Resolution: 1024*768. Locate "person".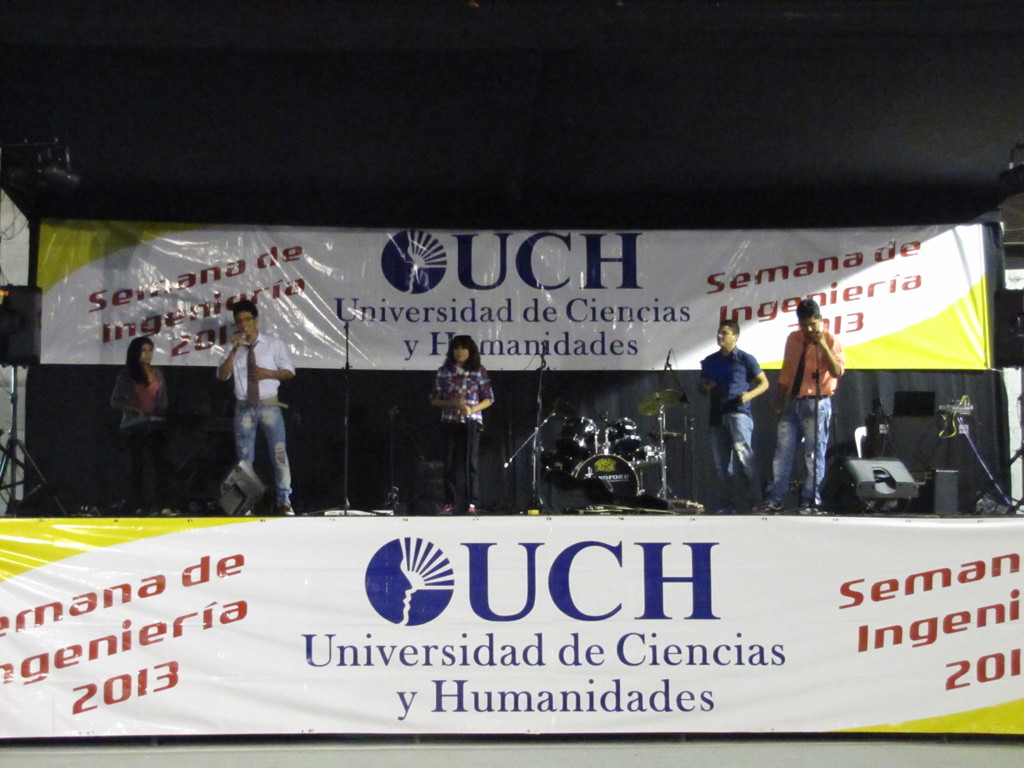
l=755, t=300, r=847, b=514.
